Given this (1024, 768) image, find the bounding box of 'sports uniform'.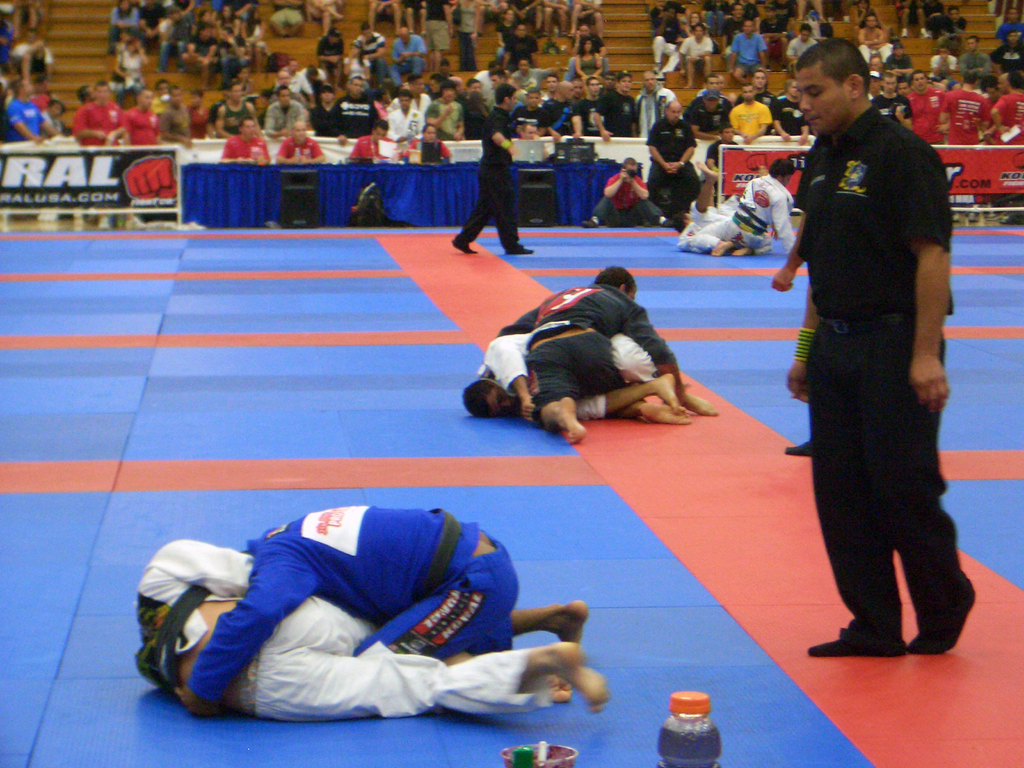
<bbox>452, 323, 652, 435</bbox>.
